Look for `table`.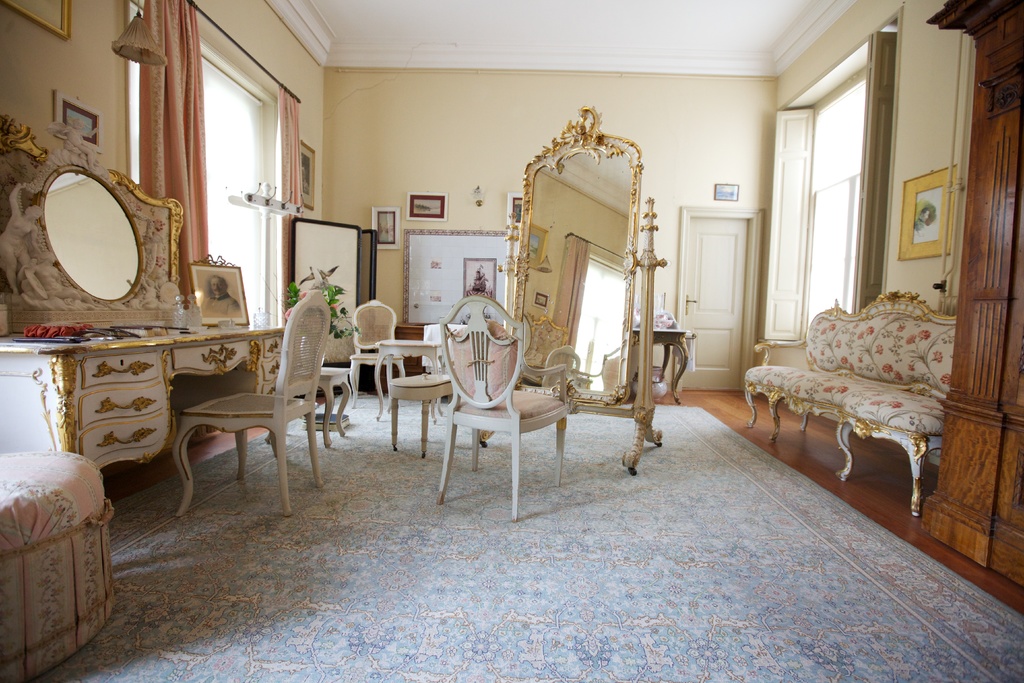
Found: crop(0, 327, 288, 458).
